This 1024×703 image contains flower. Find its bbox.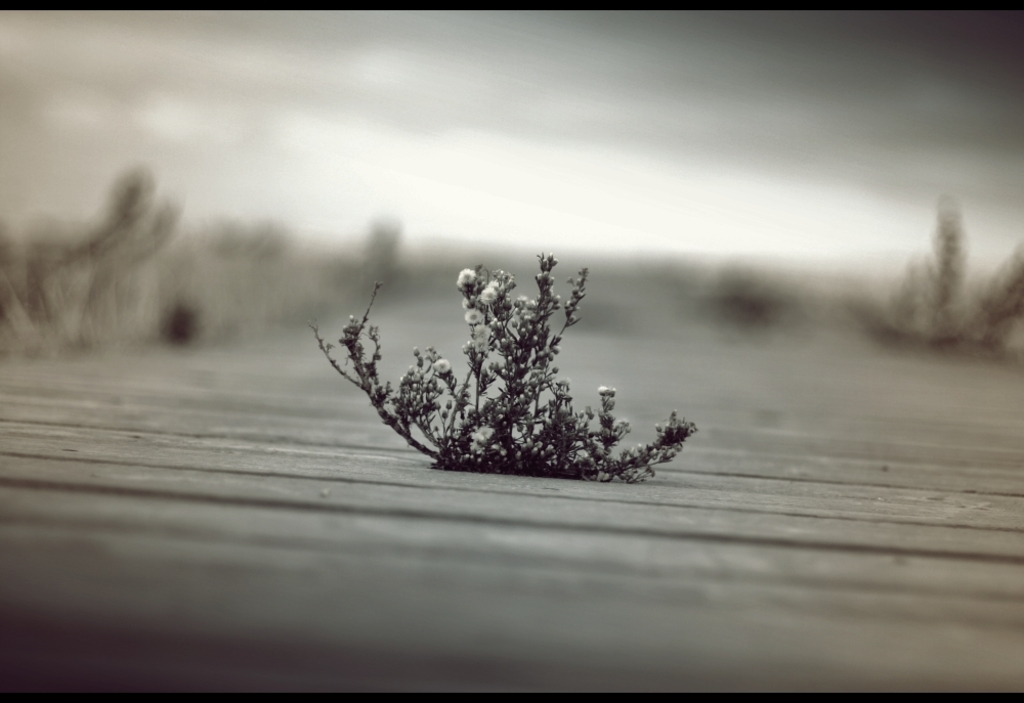
(x1=599, y1=386, x2=608, y2=395).
